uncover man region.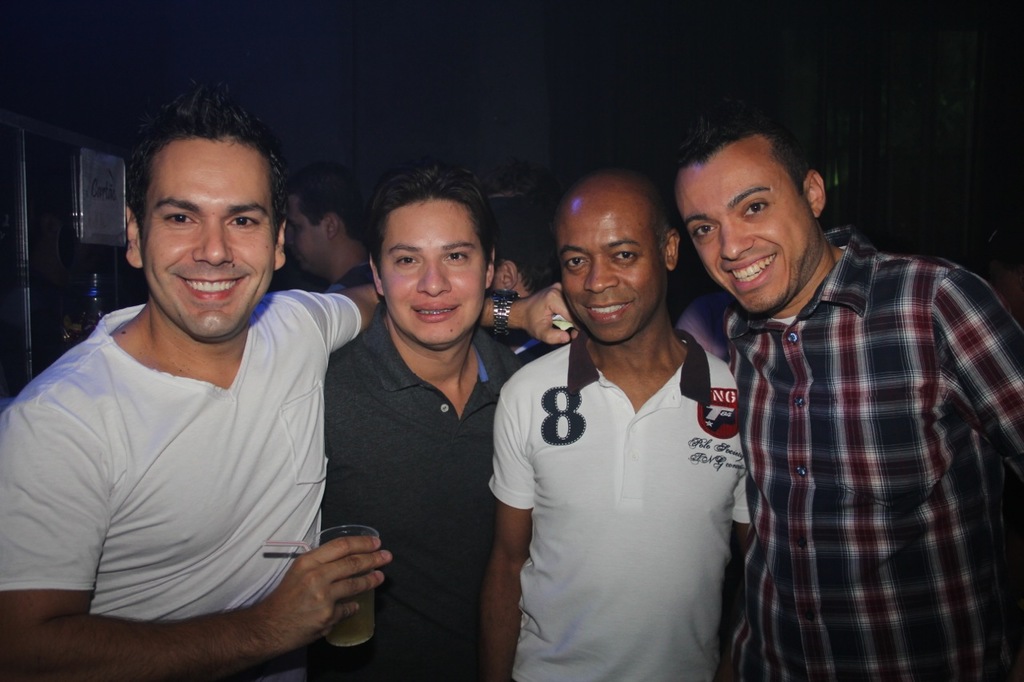
Uncovered: (left=648, top=94, right=998, bottom=668).
